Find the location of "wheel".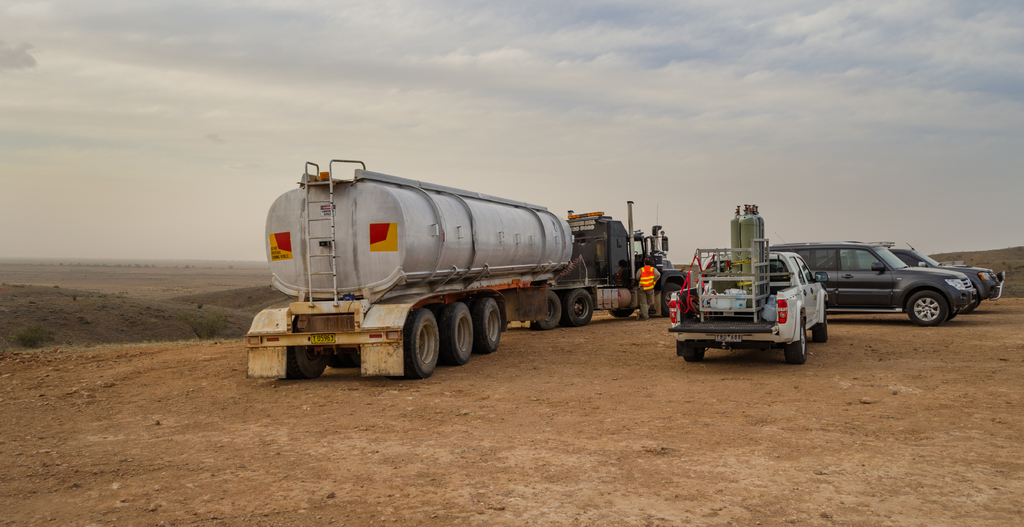
Location: <box>660,282,681,319</box>.
